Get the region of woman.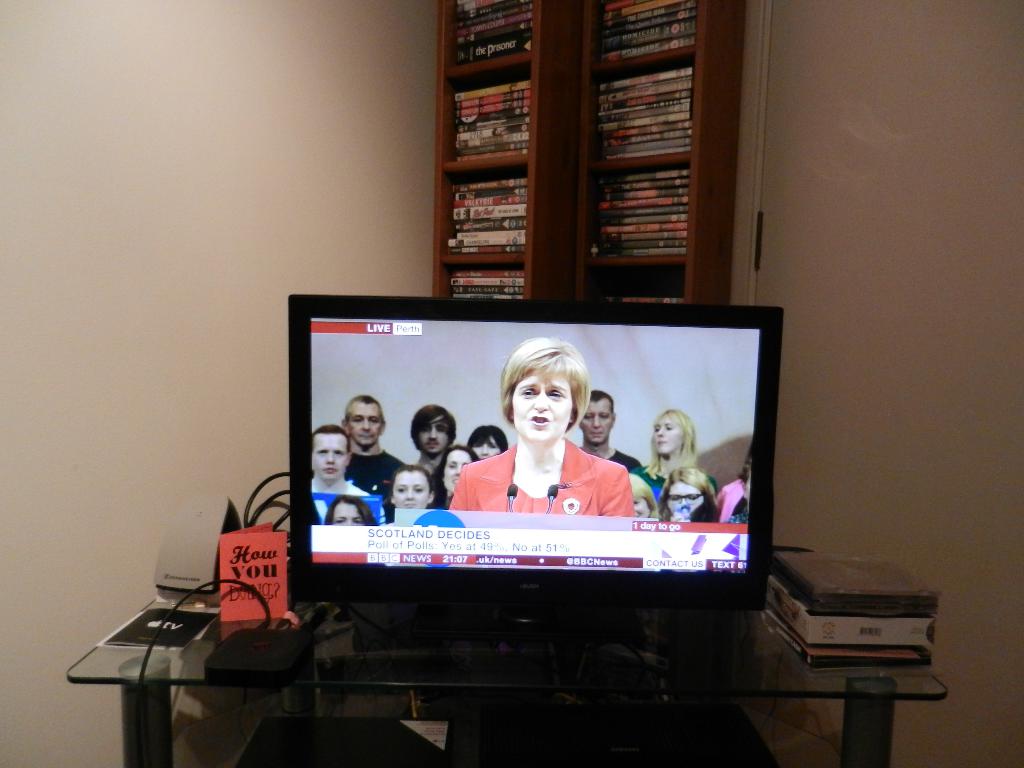
710/447/751/526.
